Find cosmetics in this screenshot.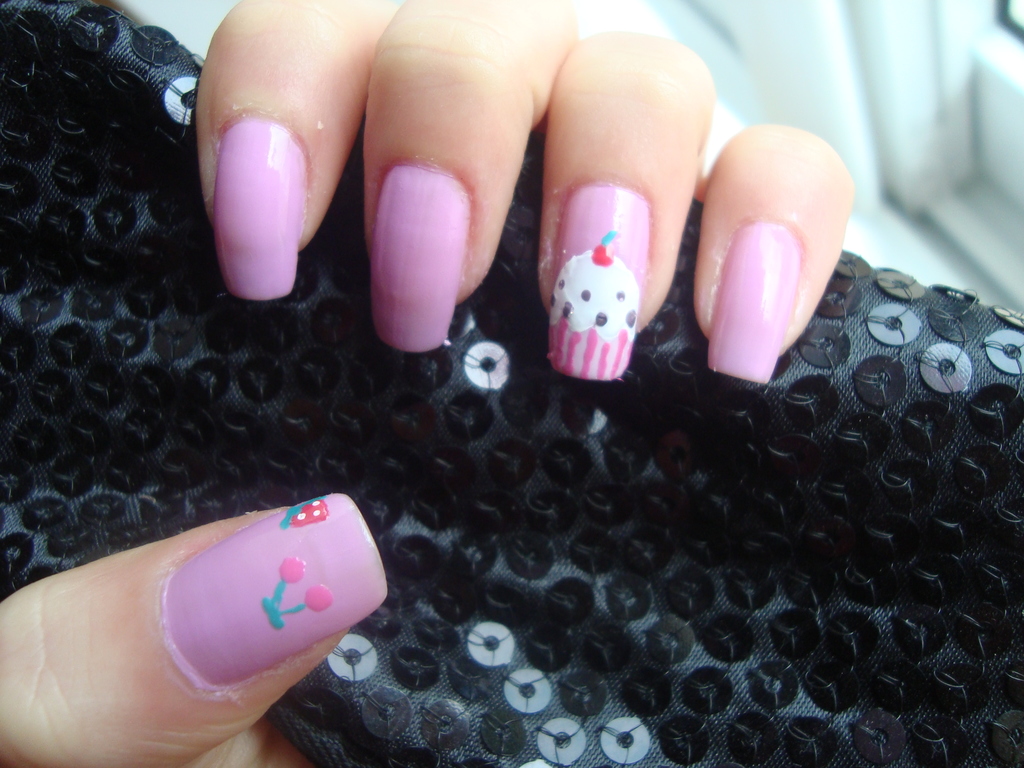
The bounding box for cosmetics is x1=359 y1=158 x2=472 y2=359.
